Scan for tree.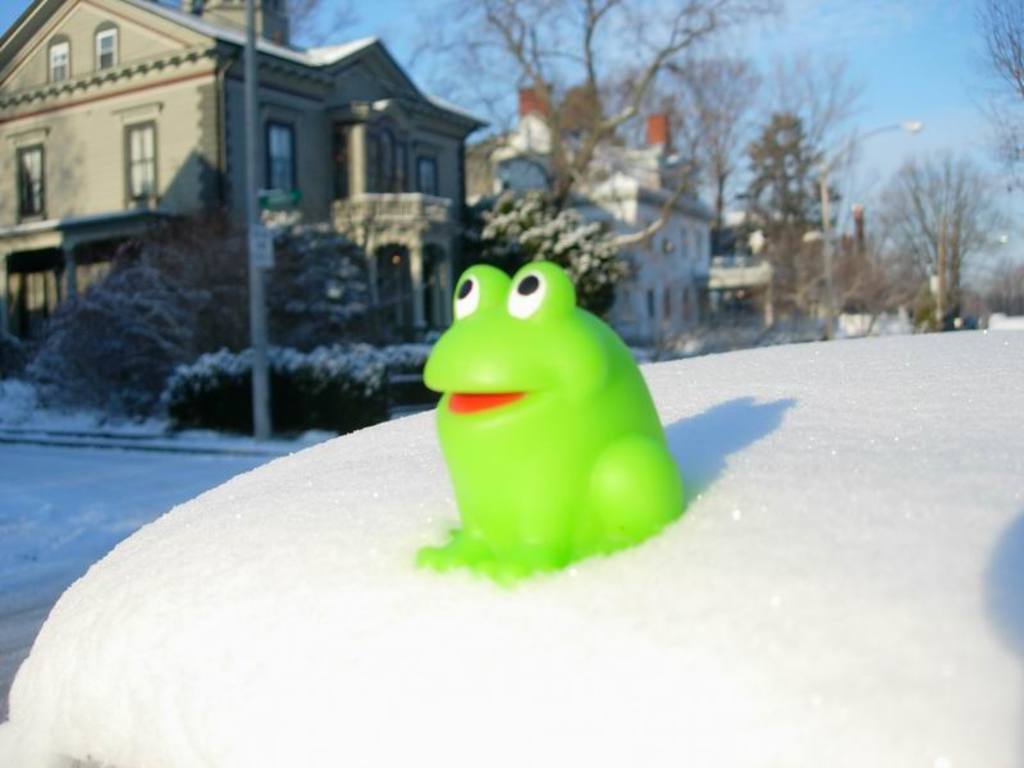
Scan result: (left=877, top=119, right=1007, bottom=312).
